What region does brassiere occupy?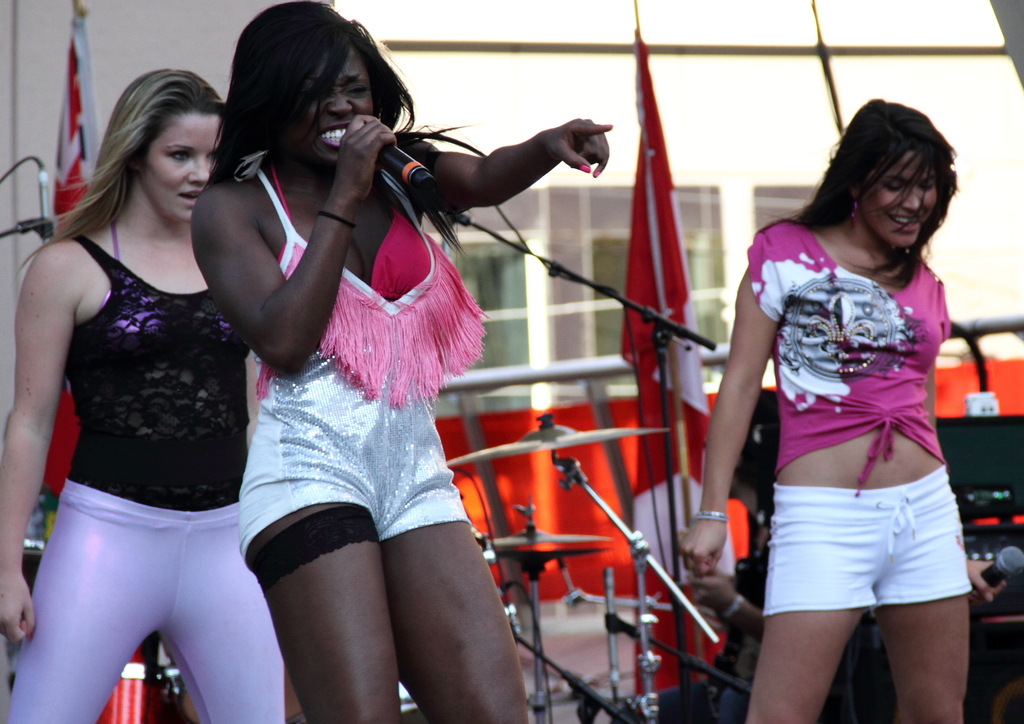
detection(271, 157, 433, 307).
